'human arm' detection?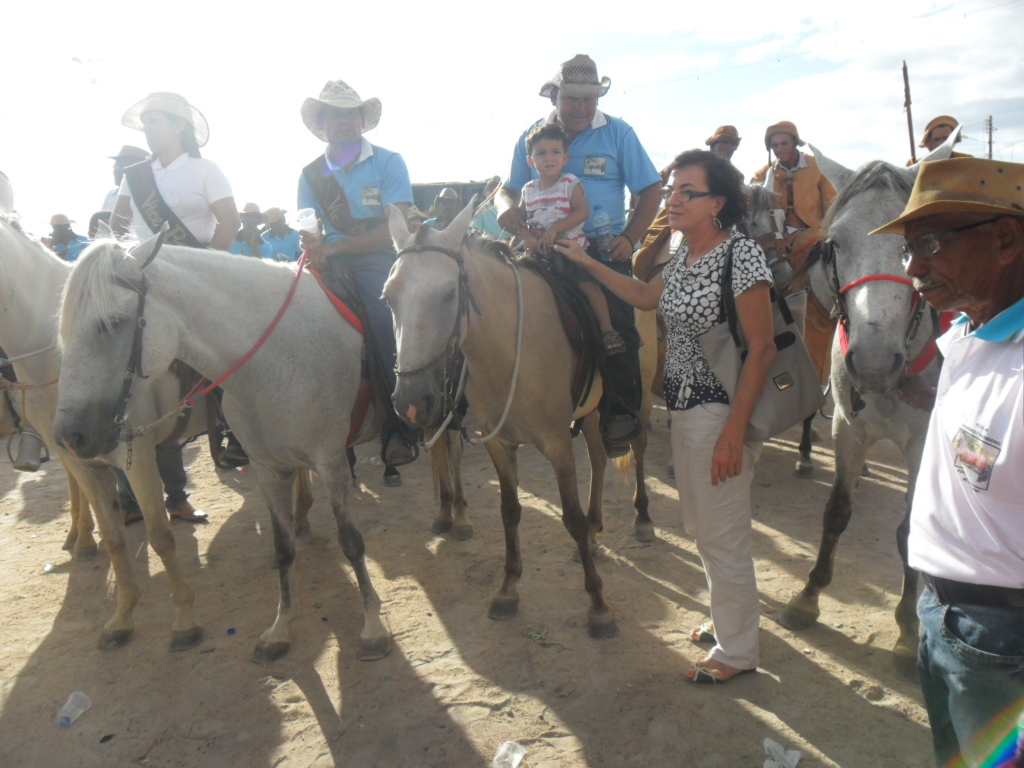
rect(489, 115, 530, 243)
